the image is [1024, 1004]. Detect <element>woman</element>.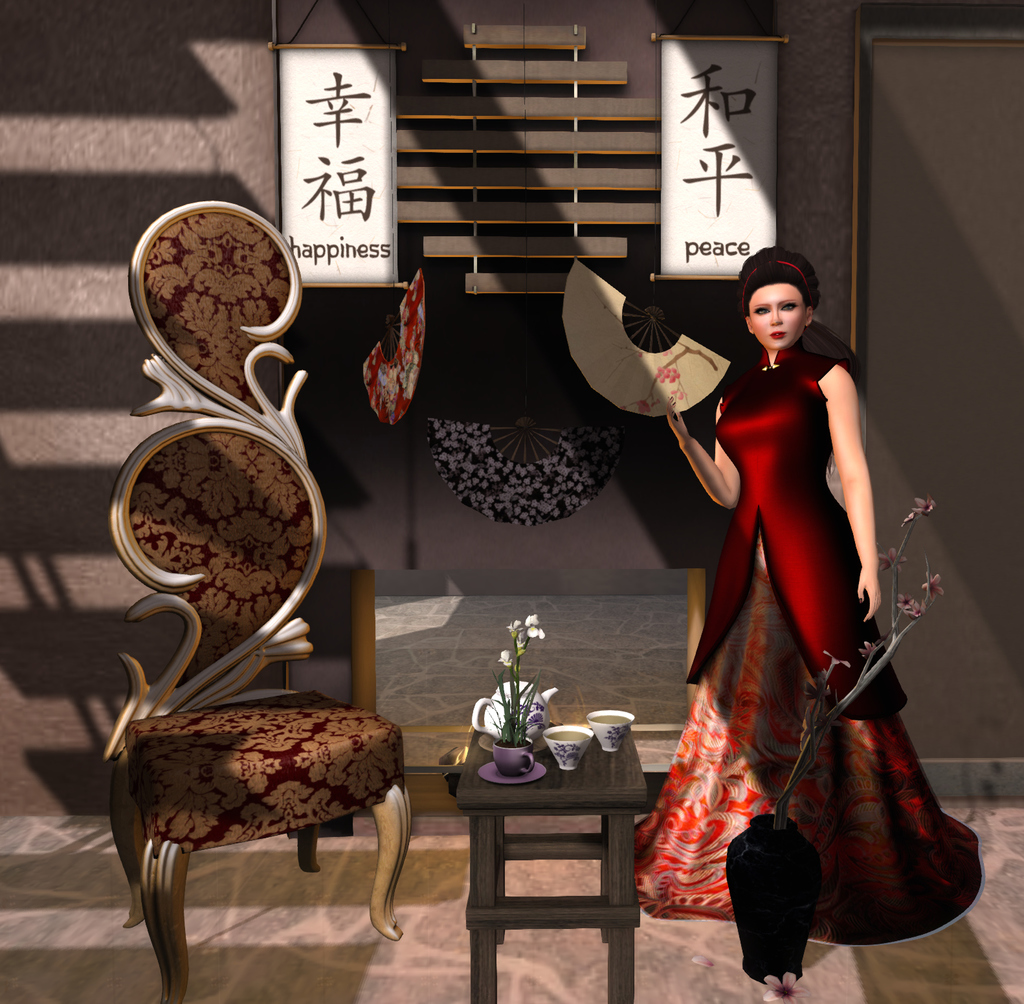
Detection: bbox=(660, 205, 915, 981).
